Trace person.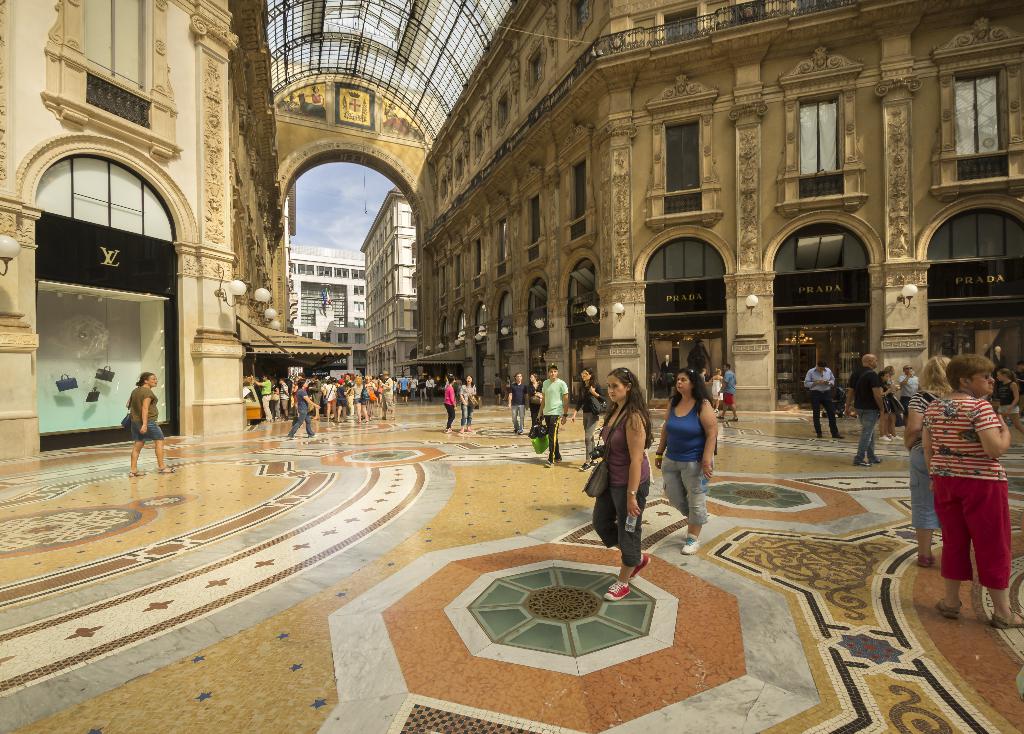
Traced to 651 371 719 554.
